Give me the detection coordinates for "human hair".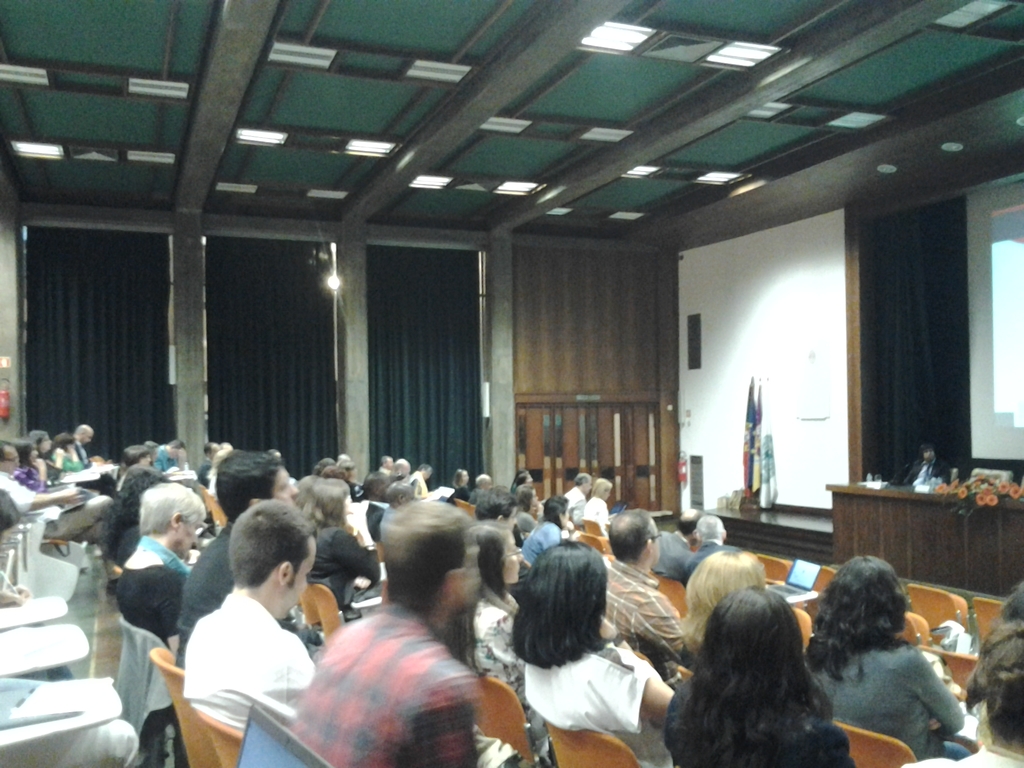
(left=607, top=505, right=652, bottom=563).
